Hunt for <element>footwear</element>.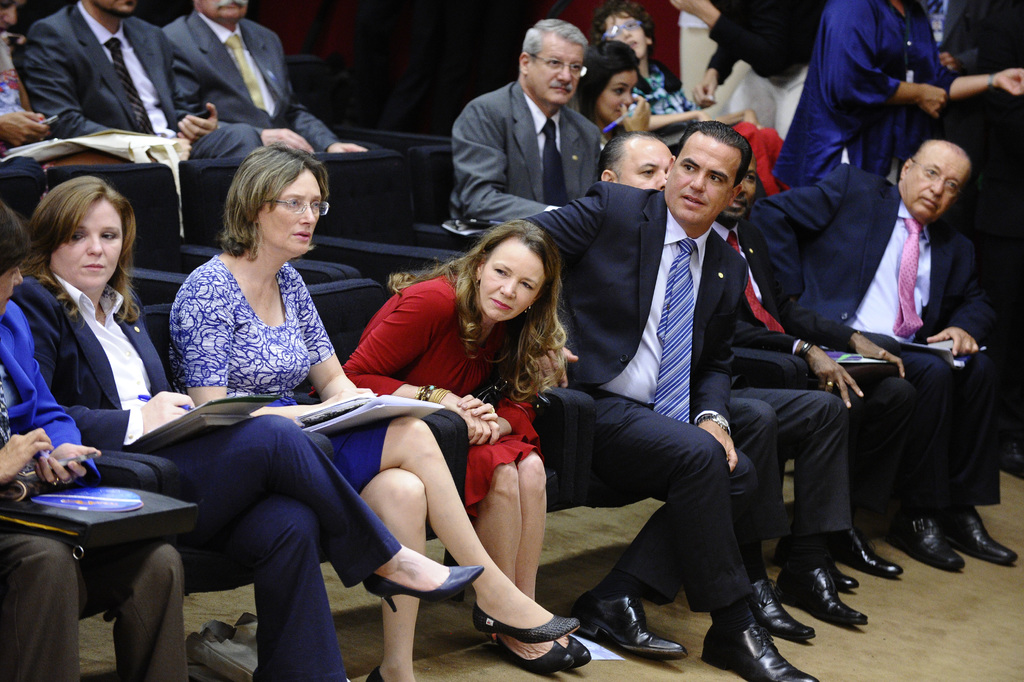
Hunted down at [929, 510, 1021, 563].
